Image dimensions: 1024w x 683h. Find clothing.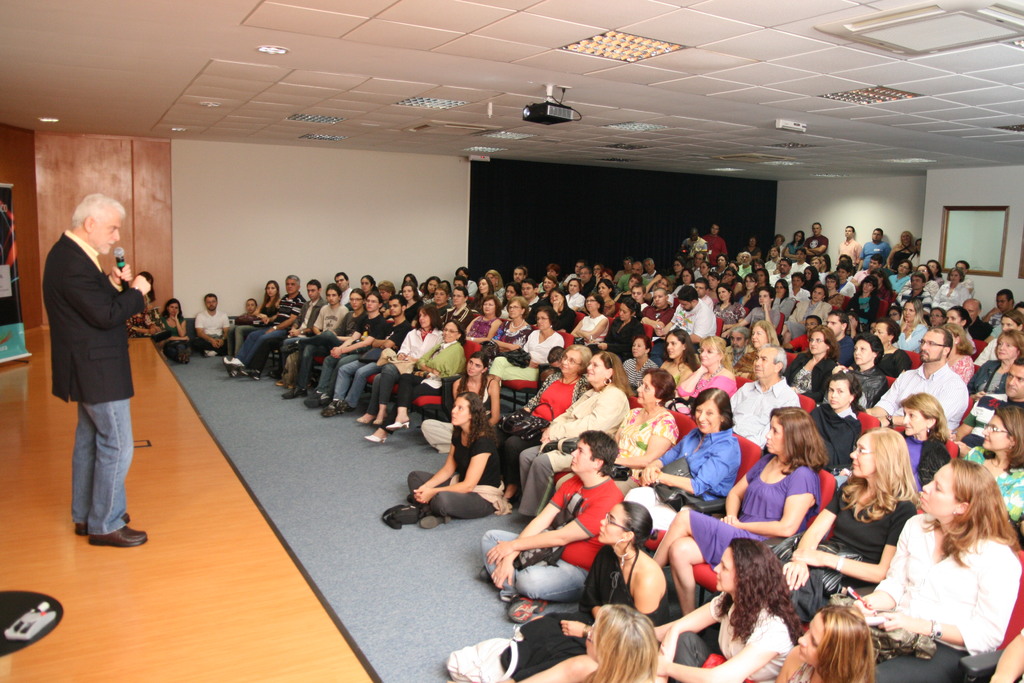
(417,368,489,448).
